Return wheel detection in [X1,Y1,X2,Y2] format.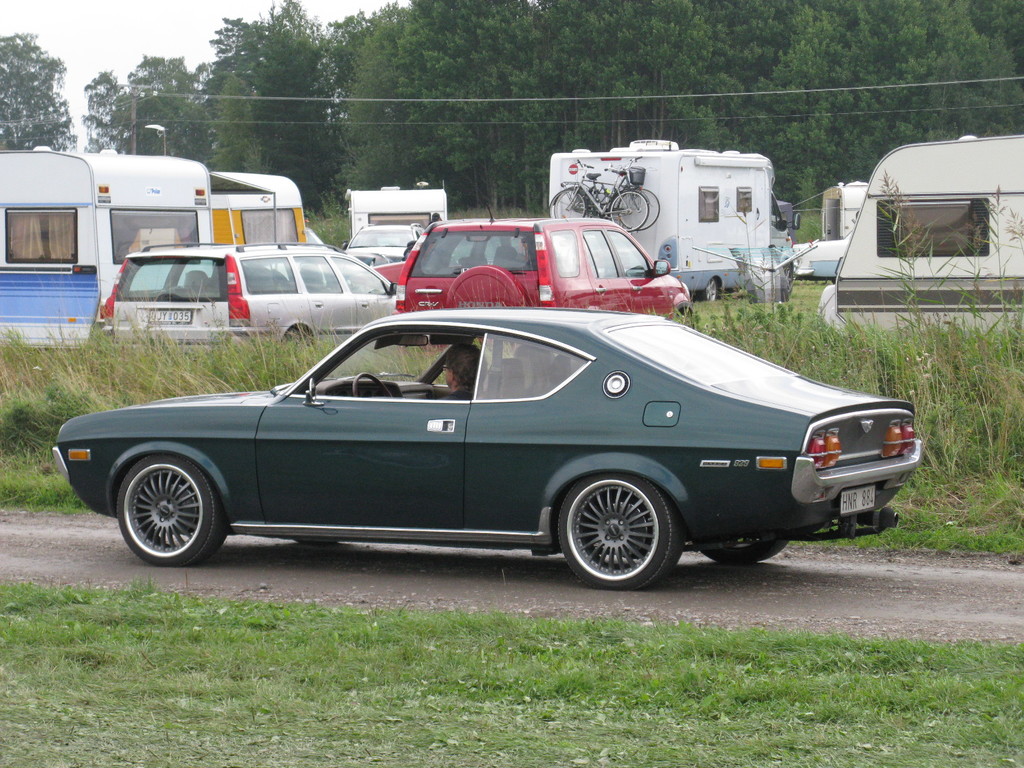
[442,262,529,304].
